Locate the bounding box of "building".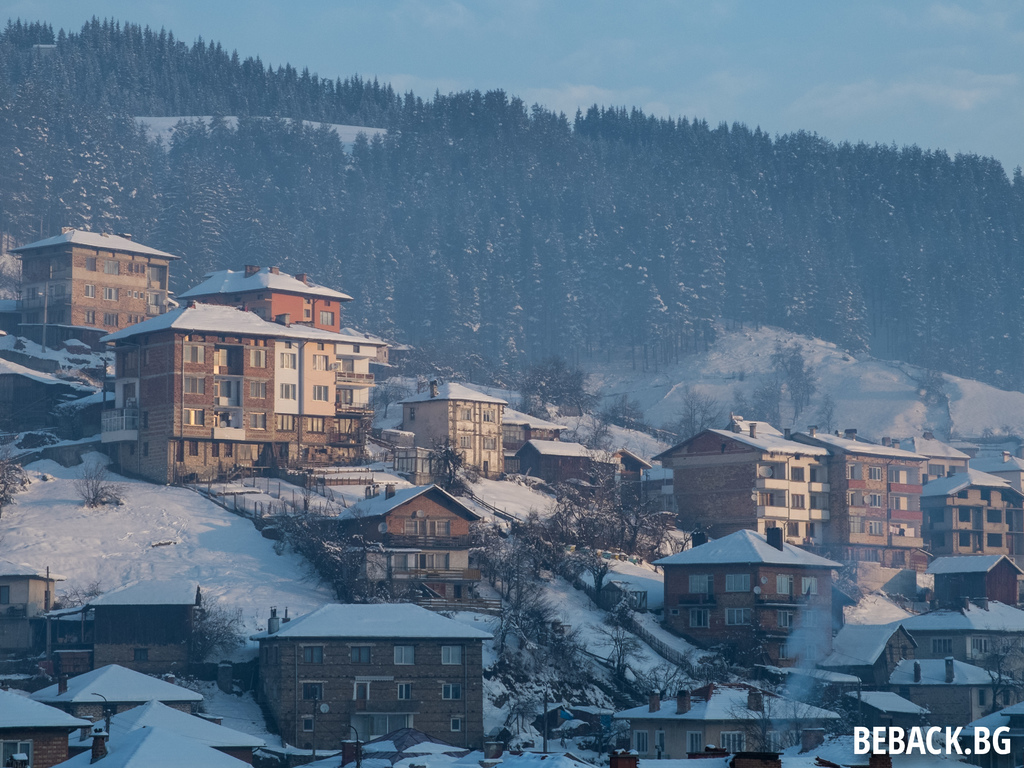
Bounding box: bbox(84, 577, 202, 682).
